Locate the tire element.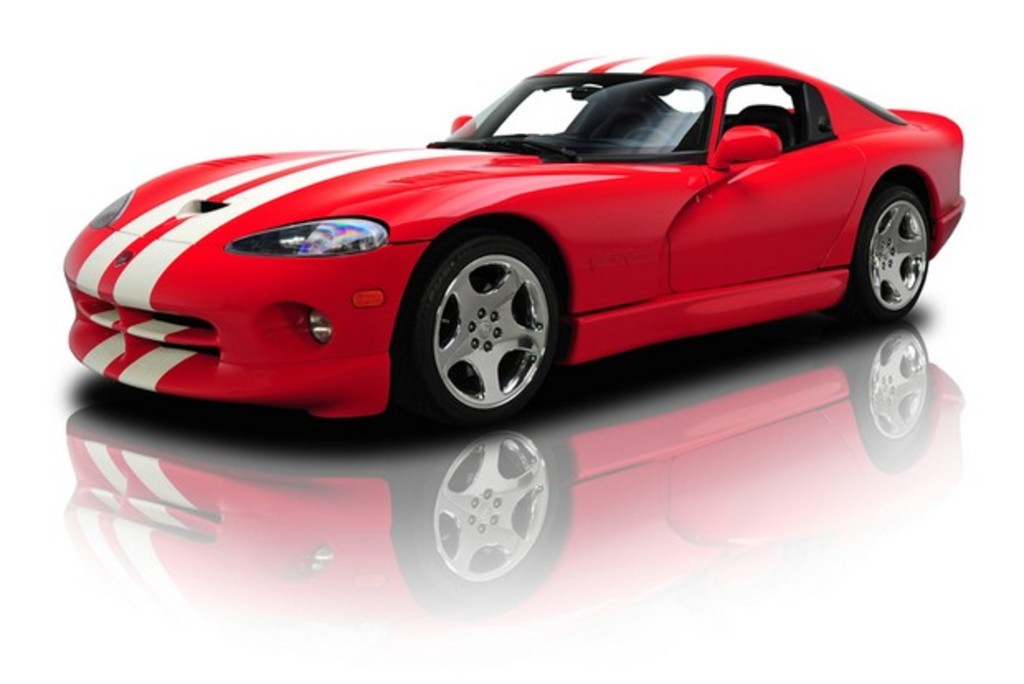
Element bbox: x1=401 y1=228 x2=563 y2=433.
